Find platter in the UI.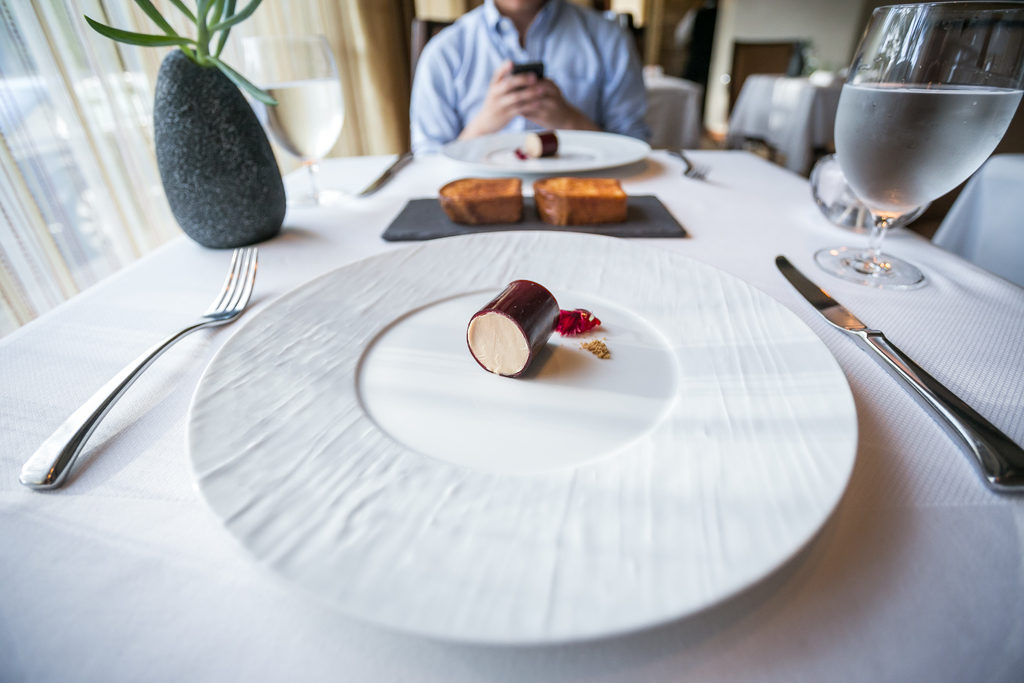
UI element at rect(444, 131, 648, 174).
